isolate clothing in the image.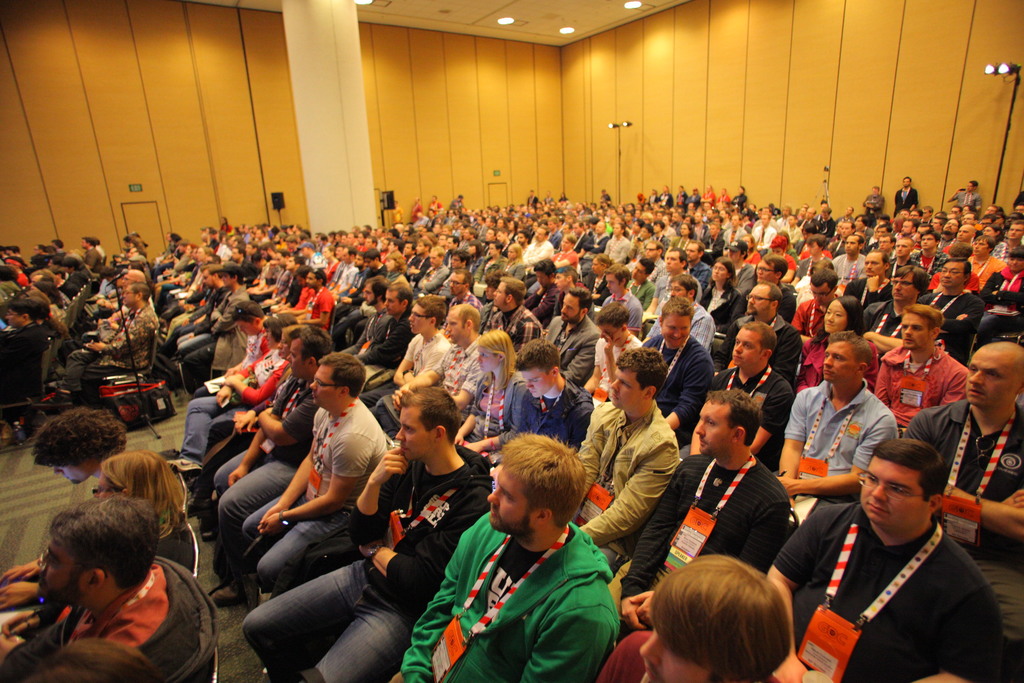
Isolated region: [left=242, top=441, right=490, bottom=682].
